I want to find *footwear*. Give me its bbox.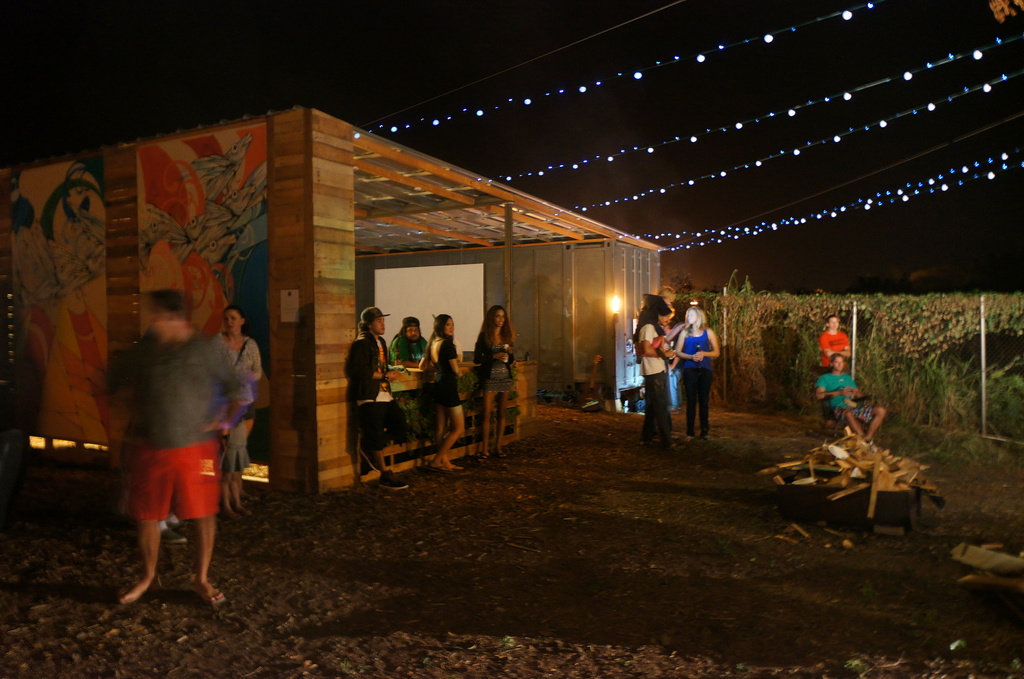
(199,582,228,611).
